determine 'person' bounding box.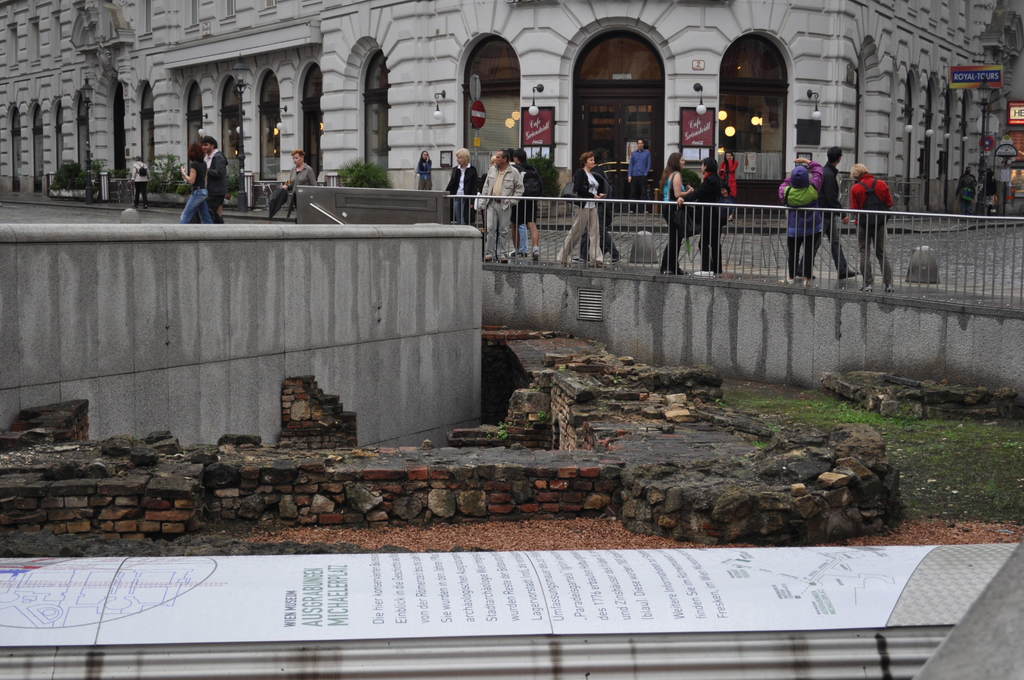
Determined: x1=845 y1=165 x2=894 y2=296.
